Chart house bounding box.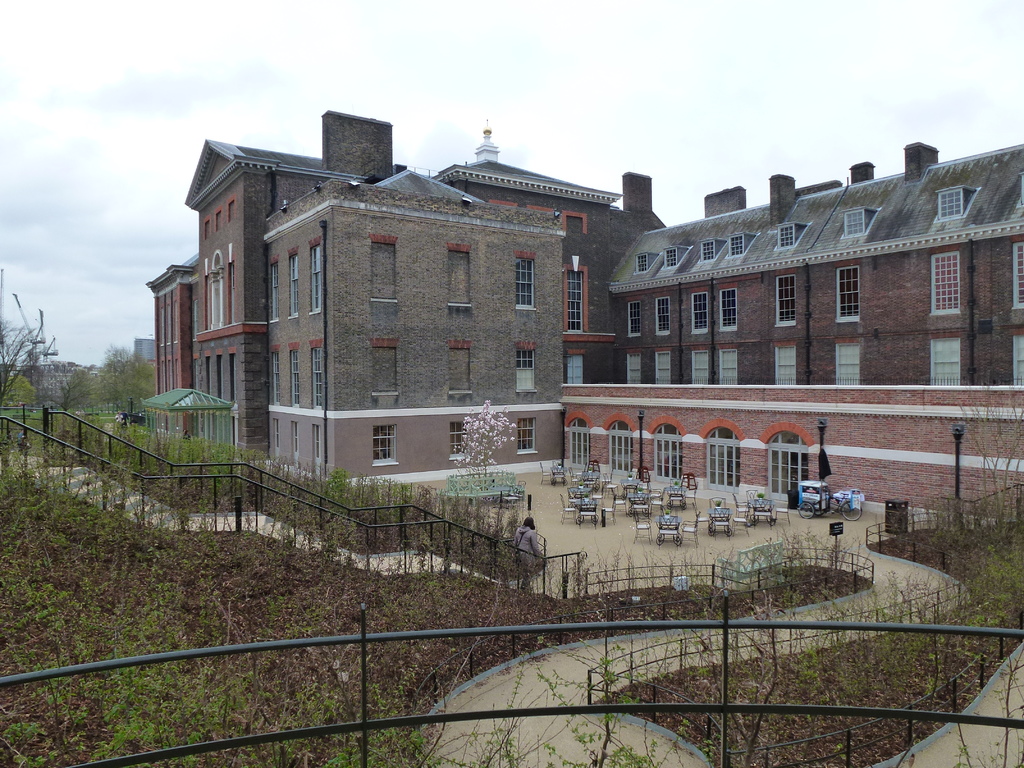
Charted: 432:126:668:388.
